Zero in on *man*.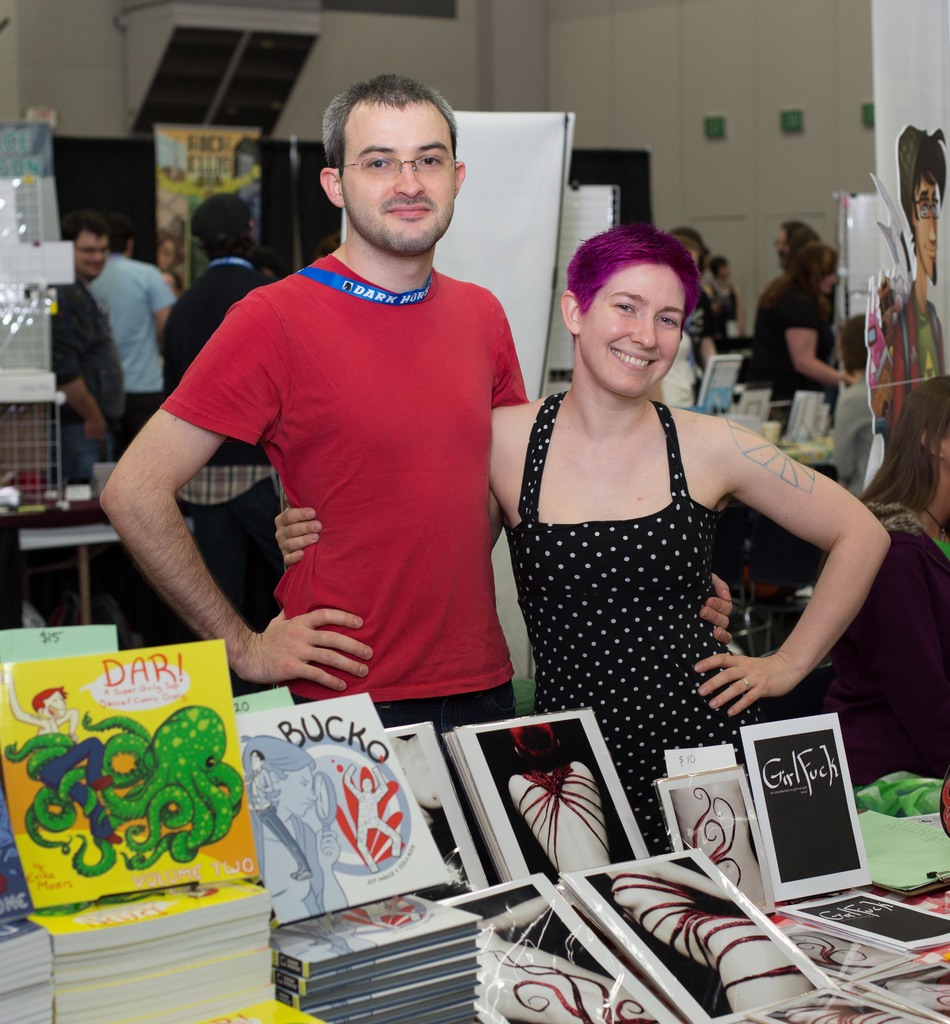
Zeroed in: [left=162, top=195, right=275, bottom=468].
